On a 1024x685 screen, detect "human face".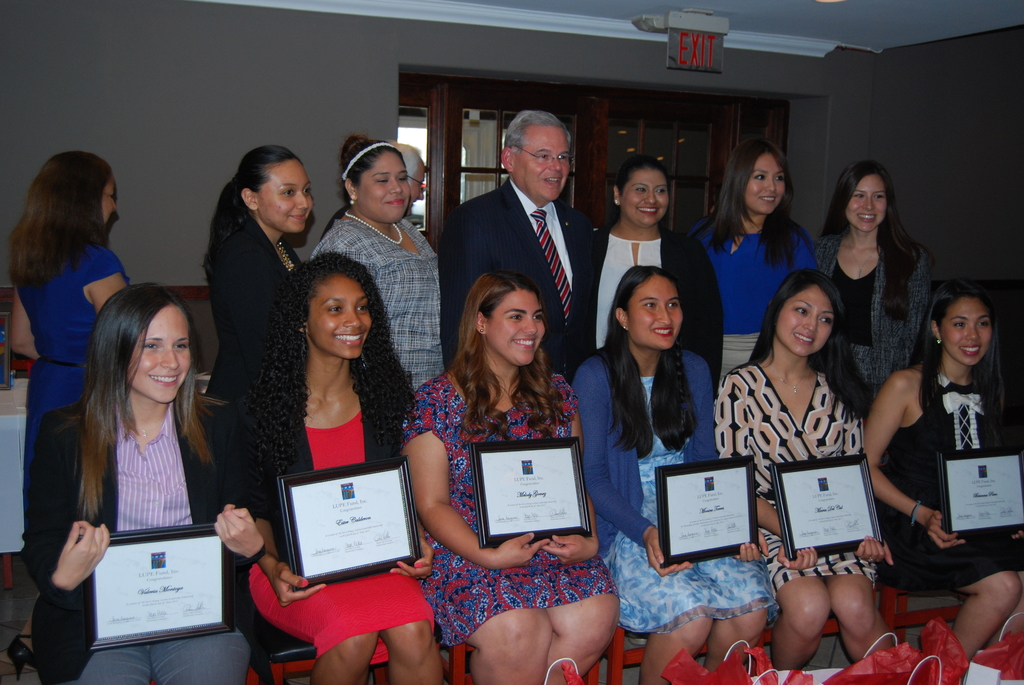
box=[627, 277, 684, 352].
